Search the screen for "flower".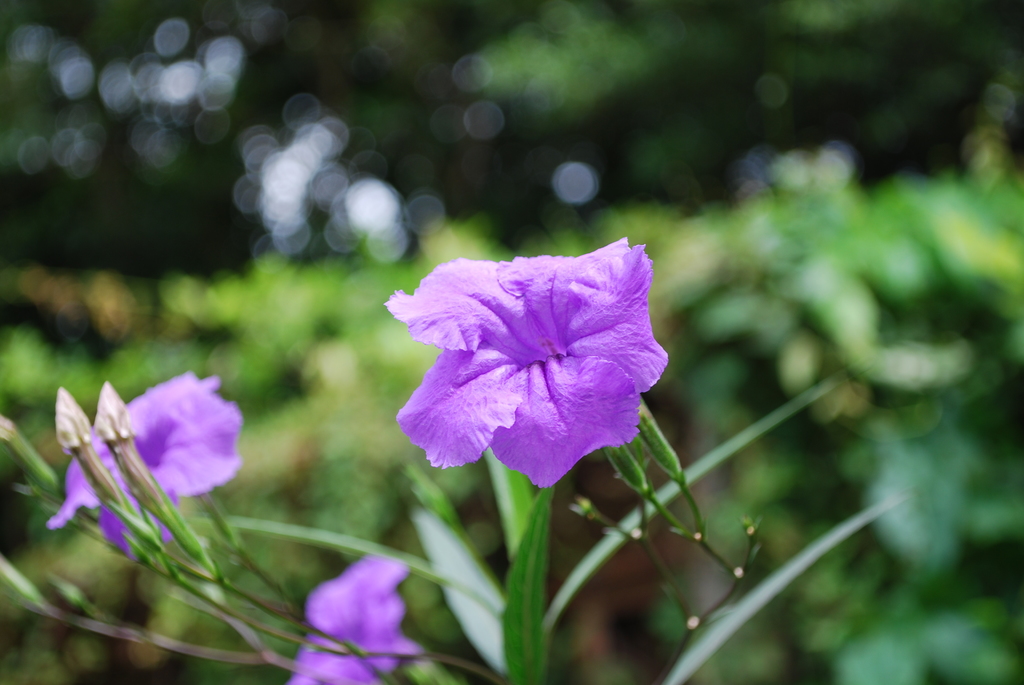
Found at (x1=408, y1=226, x2=692, y2=497).
